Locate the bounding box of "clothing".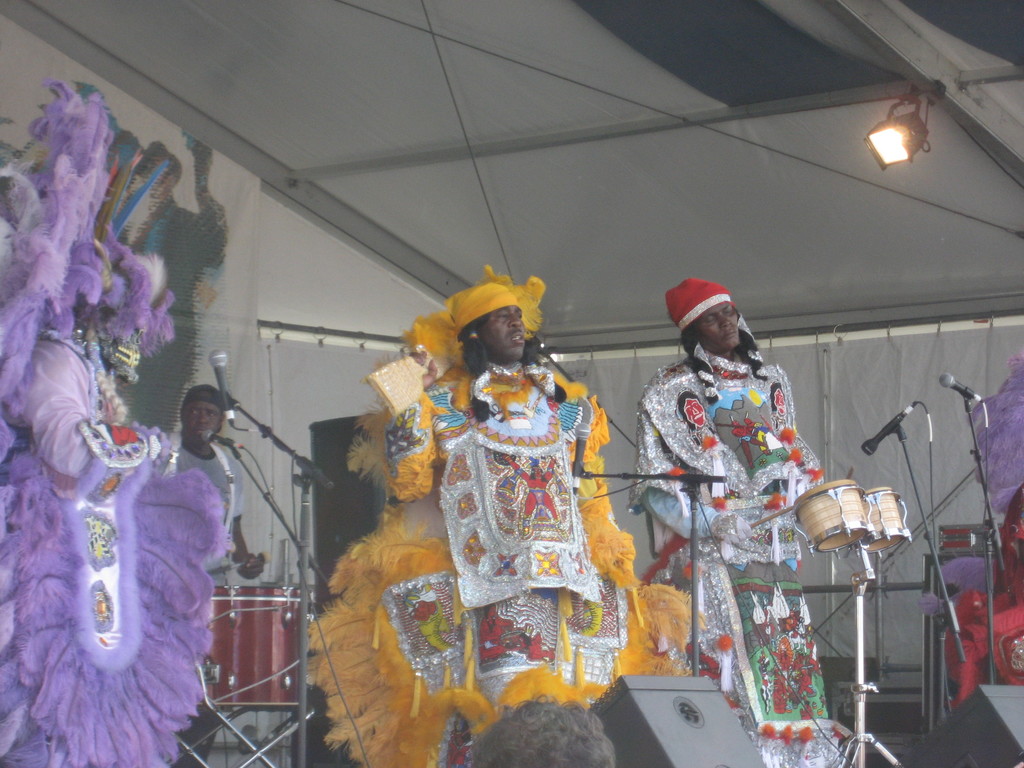
Bounding box: crop(303, 362, 708, 767).
